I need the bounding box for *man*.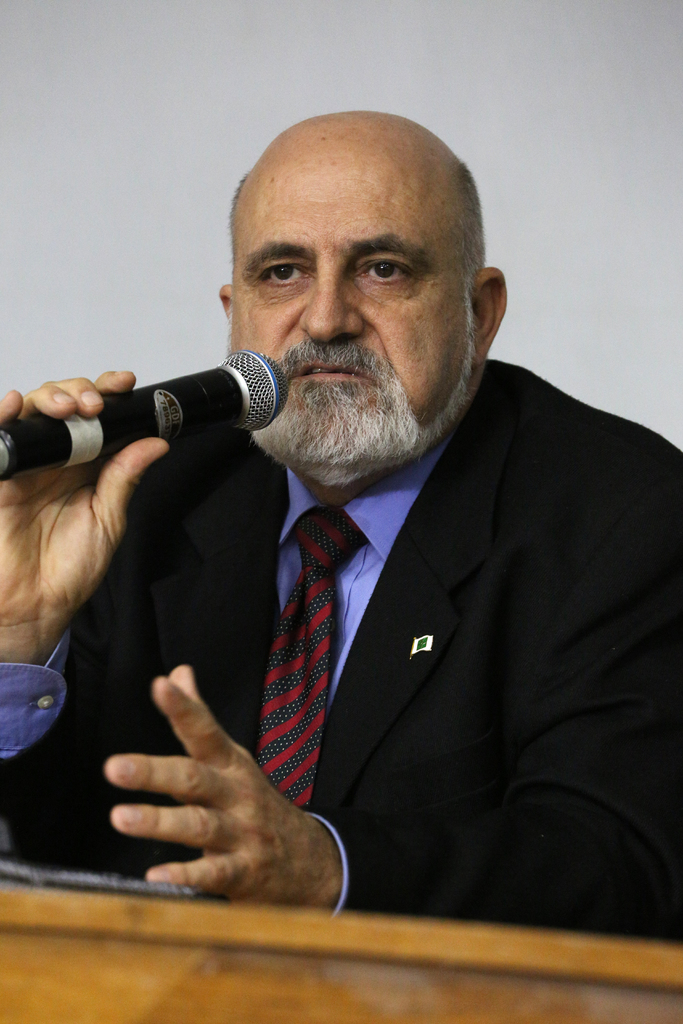
Here it is: <region>29, 102, 677, 959</region>.
